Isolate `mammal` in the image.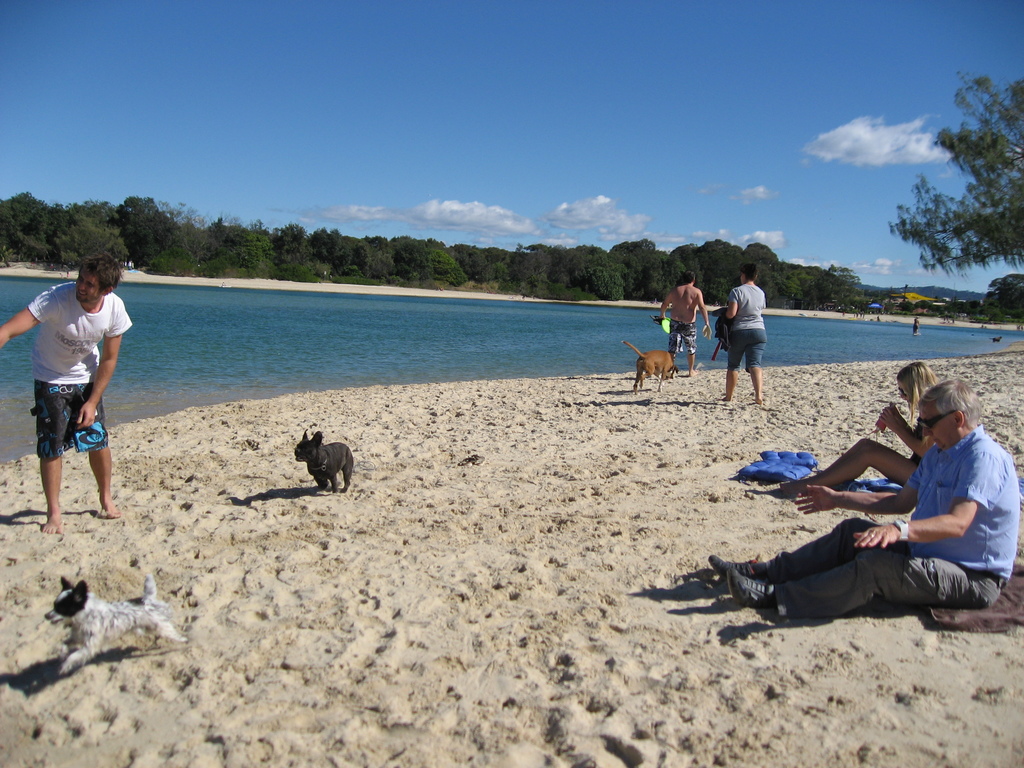
Isolated region: detection(739, 409, 1005, 621).
